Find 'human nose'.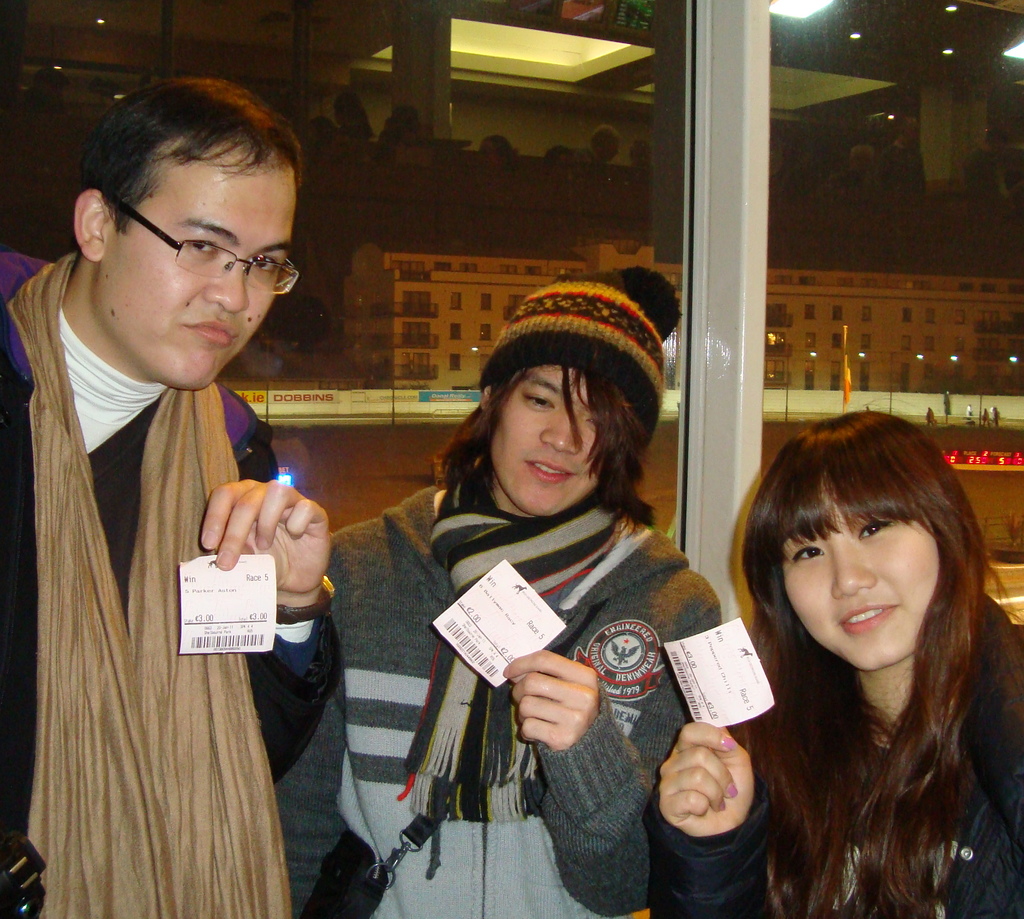
<region>201, 259, 247, 312</region>.
